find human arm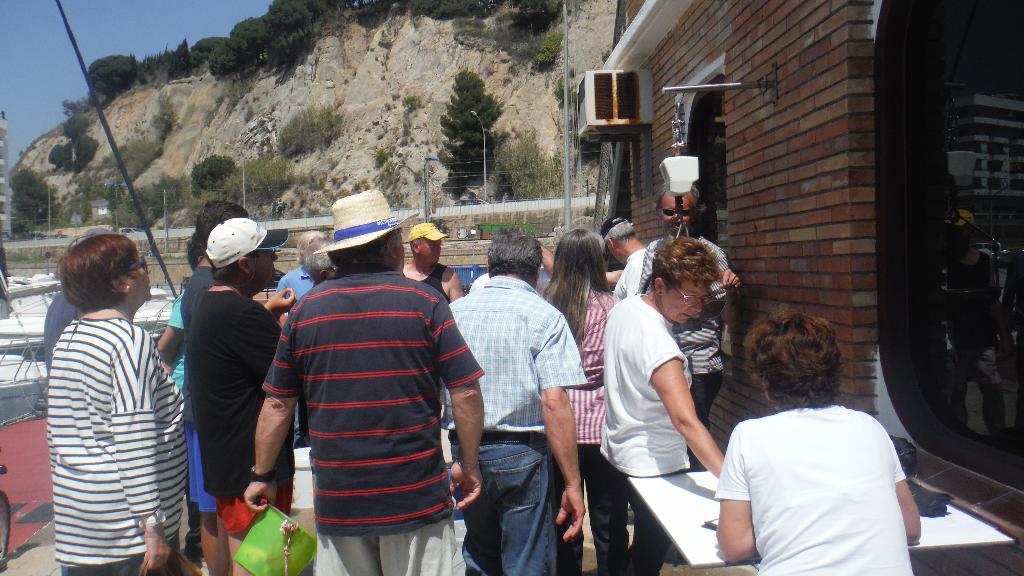
bbox=(616, 327, 733, 492)
